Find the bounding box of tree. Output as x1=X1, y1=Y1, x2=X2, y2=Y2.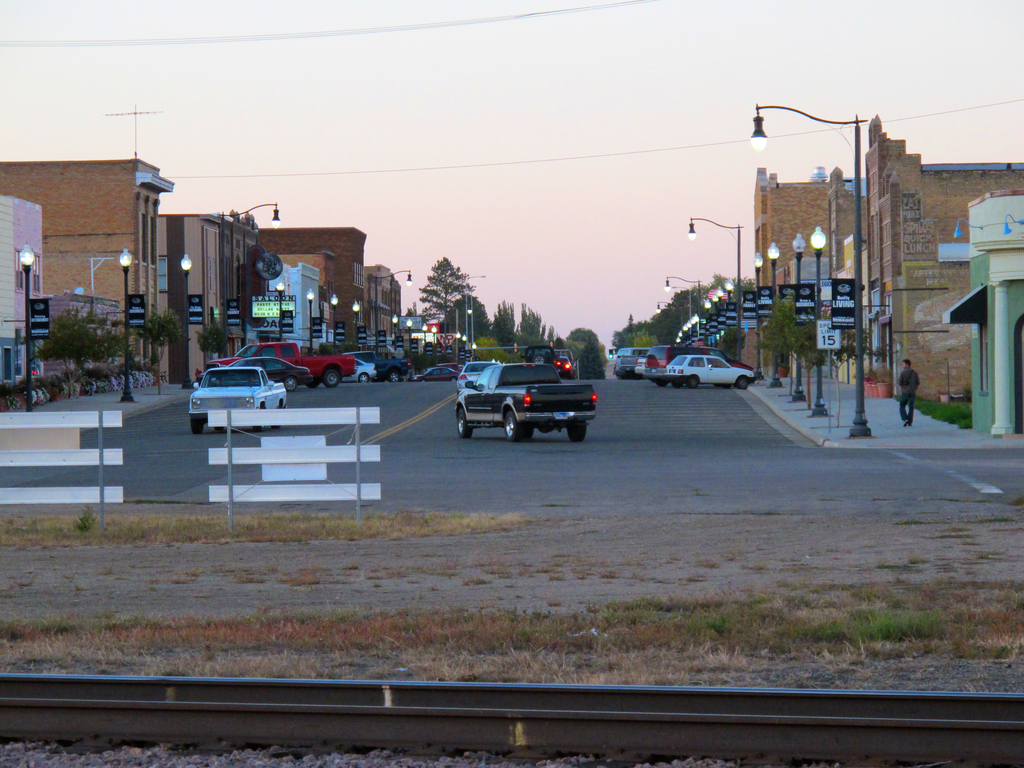
x1=644, y1=285, x2=710, y2=349.
